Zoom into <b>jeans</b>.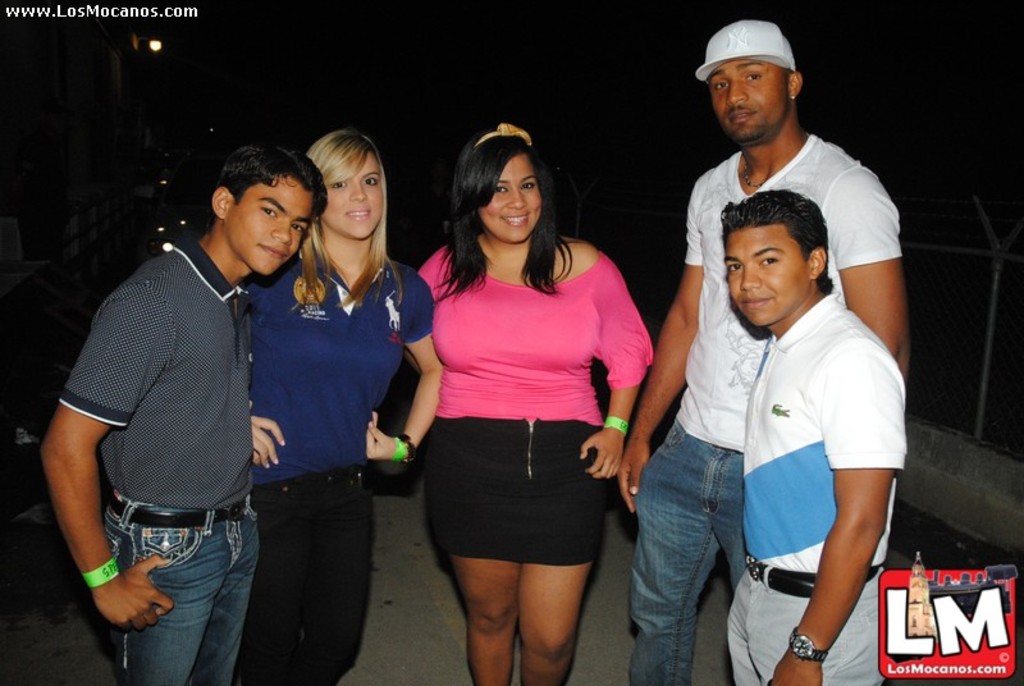
Zoom target: region(599, 421, 748, 685).
